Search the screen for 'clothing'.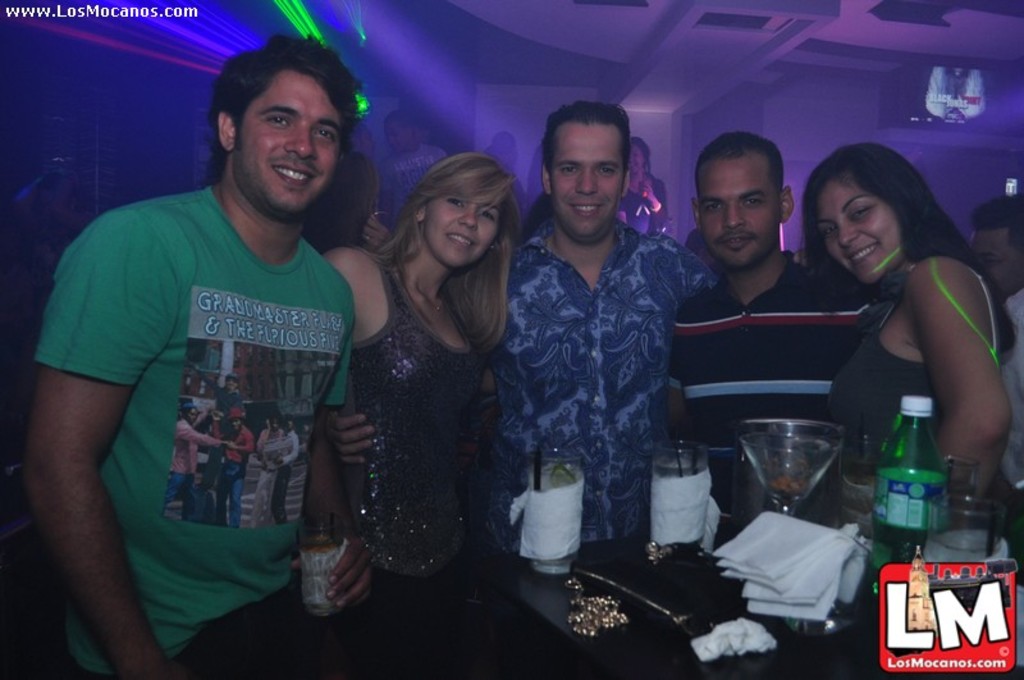
Found at bbox(347, 251, 486, 592).
